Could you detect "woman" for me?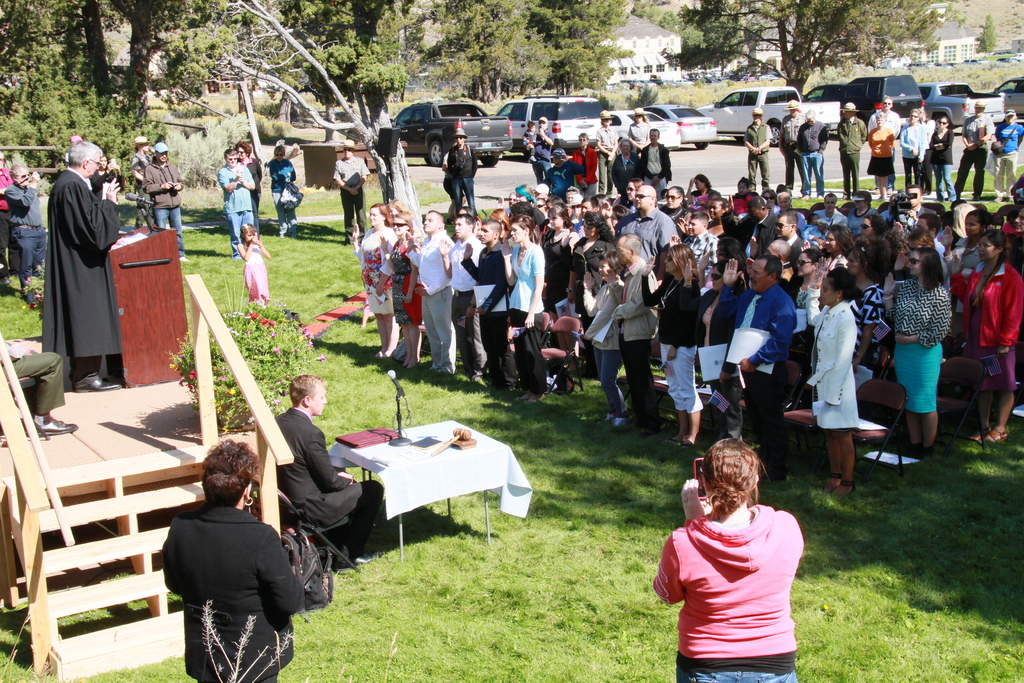
Detection result: (x1=450, y1=207, x2=477, y2=241).
